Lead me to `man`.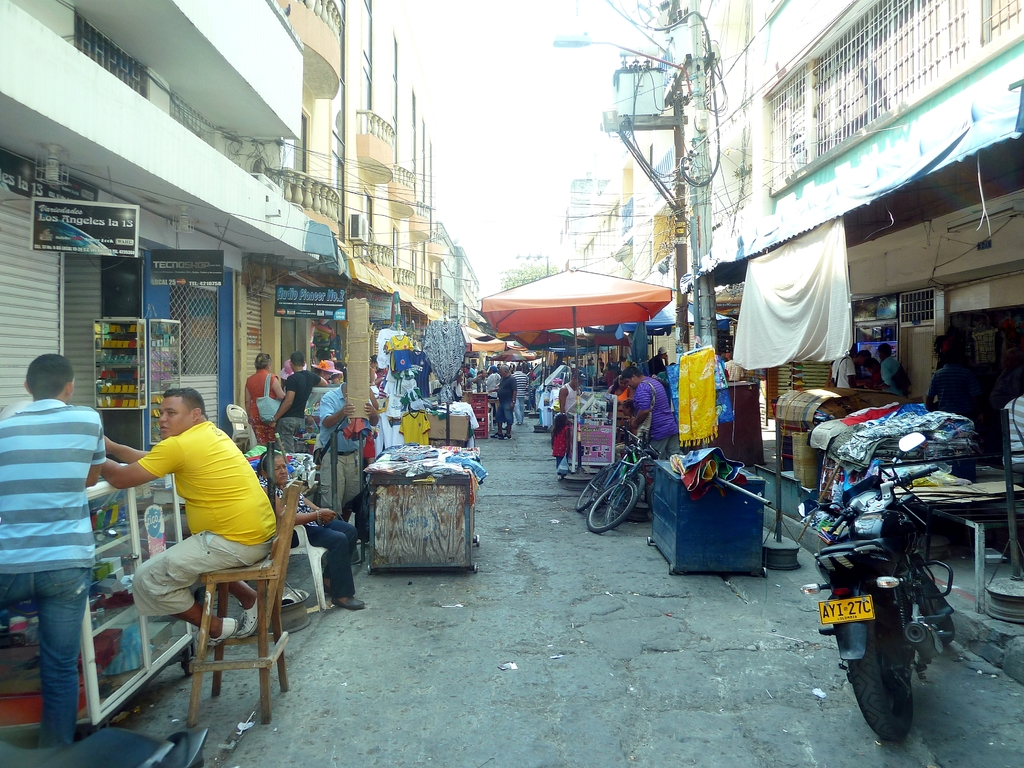
Lead to {"left": 266, "top": 348, "right": 317, "bottom": 458}.
